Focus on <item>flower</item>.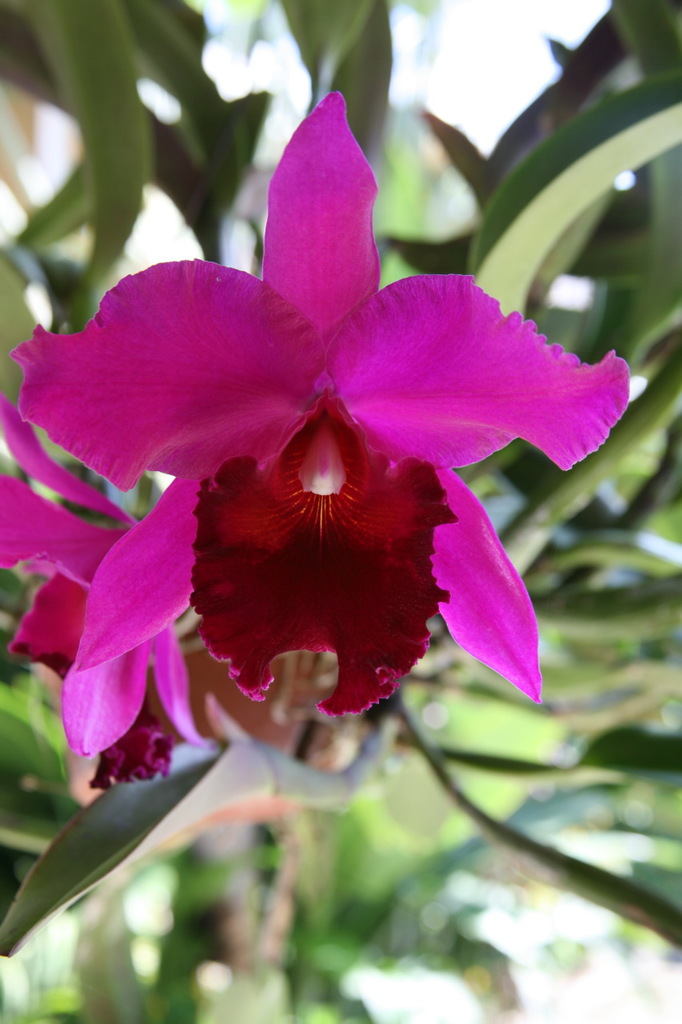
Focused at 96,298,607,706.
